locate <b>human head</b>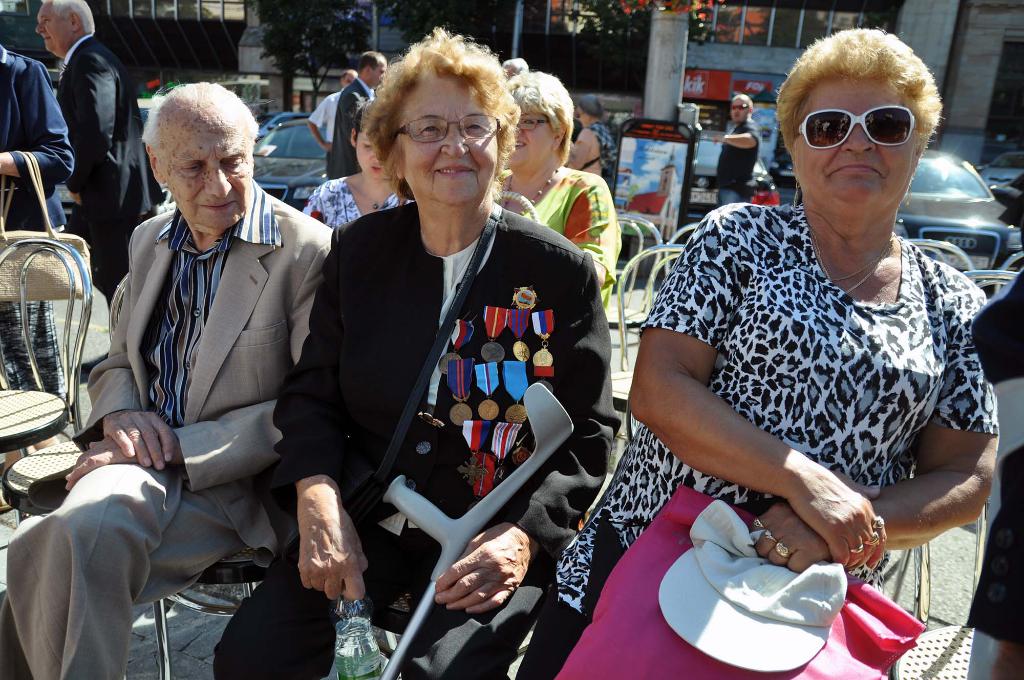
select_region(504, 54, 529, 77)
